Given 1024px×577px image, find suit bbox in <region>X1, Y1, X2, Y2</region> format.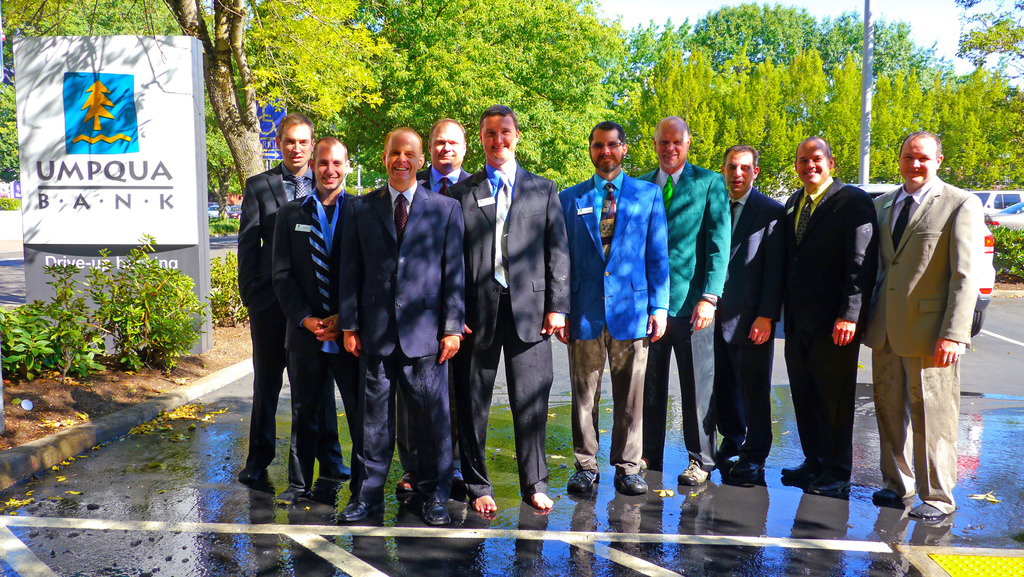
<region>451, 163, 573, 501</region>.
